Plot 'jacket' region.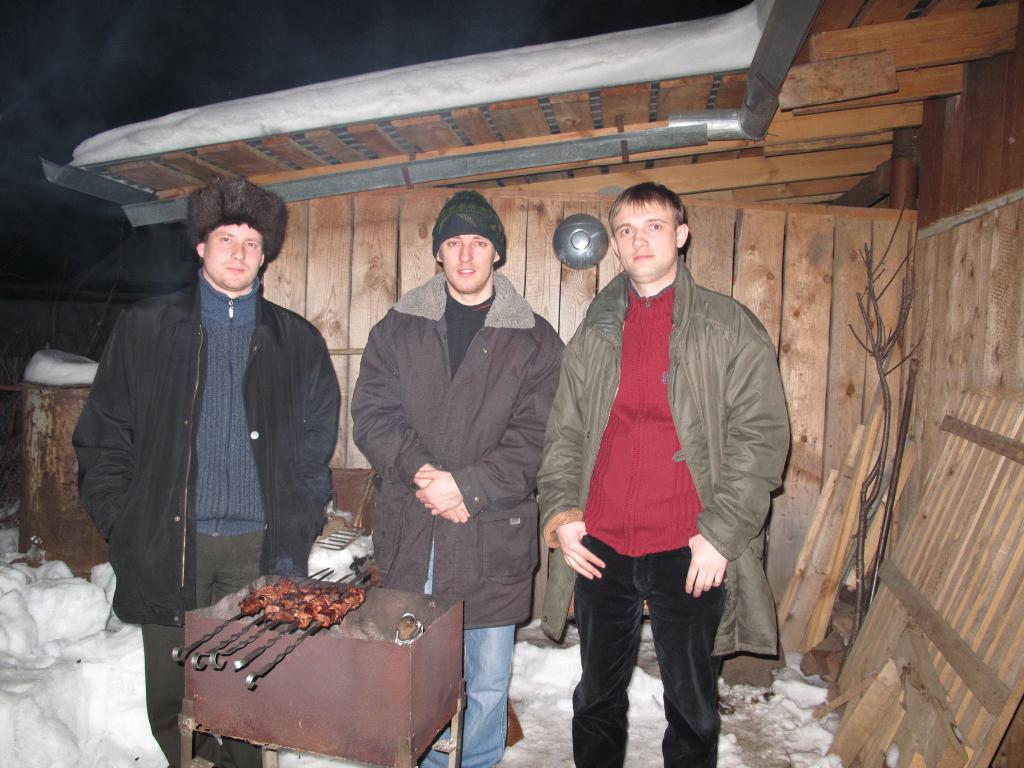
Plotted at select_region(63, 268, 340, 632).
